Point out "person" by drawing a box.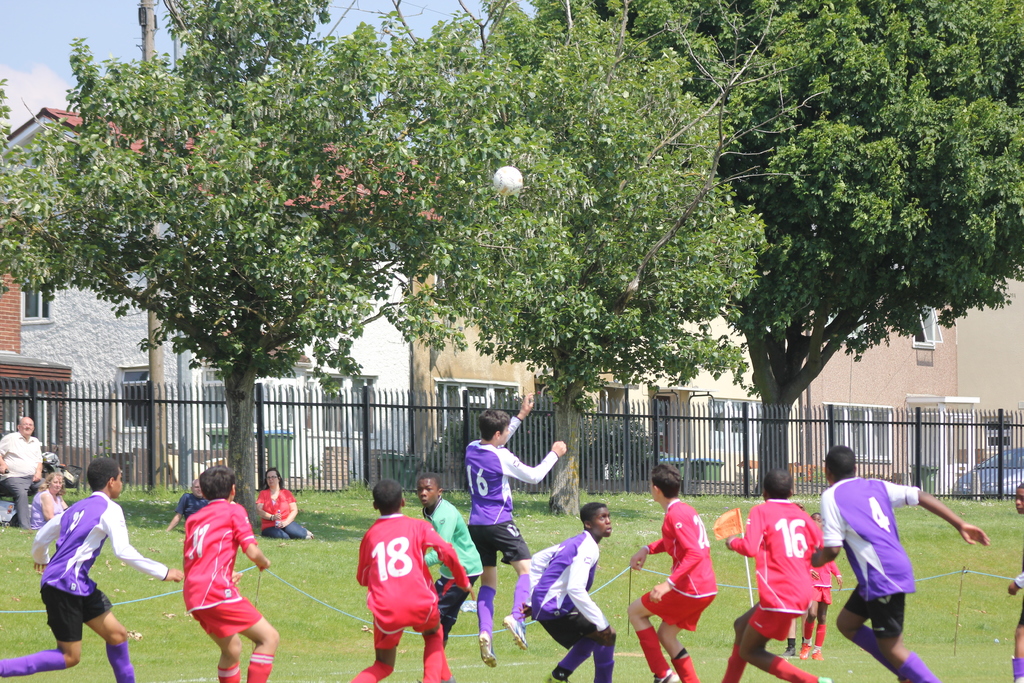
167 478 209 531.
